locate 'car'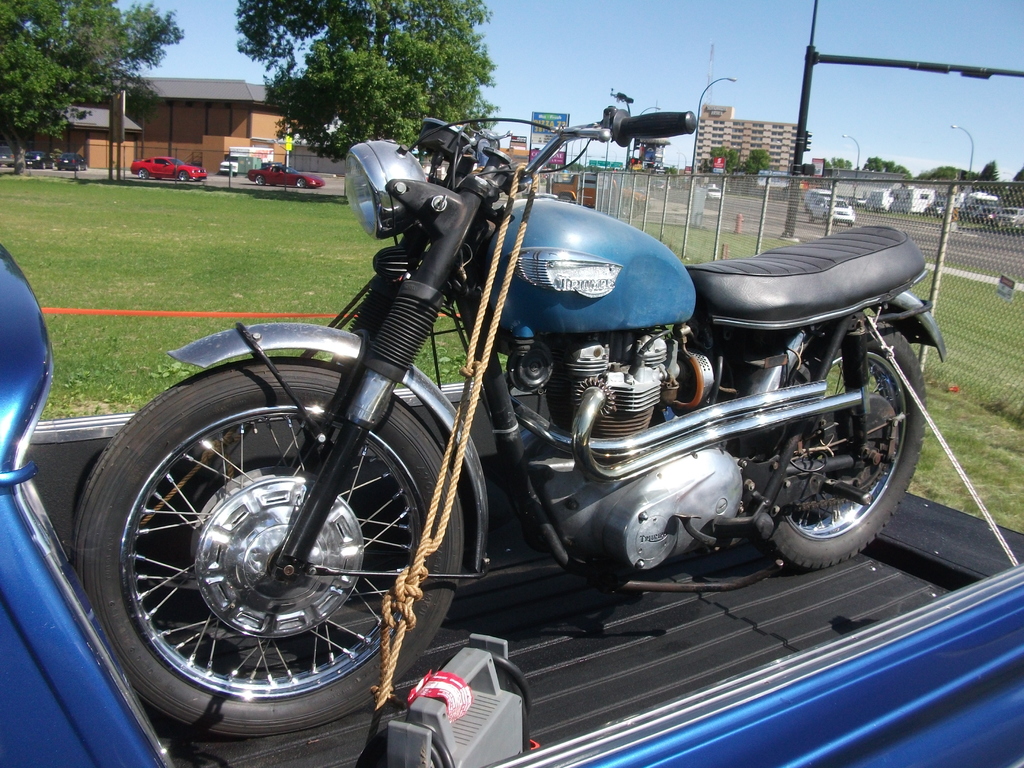
[650, 181, 665, 191]
